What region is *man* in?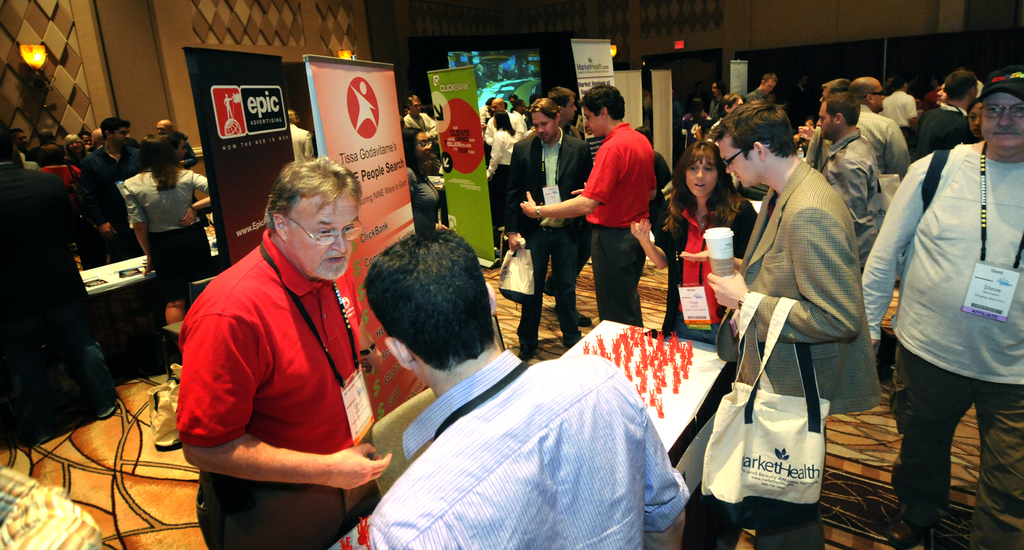
819 75 854 102.
